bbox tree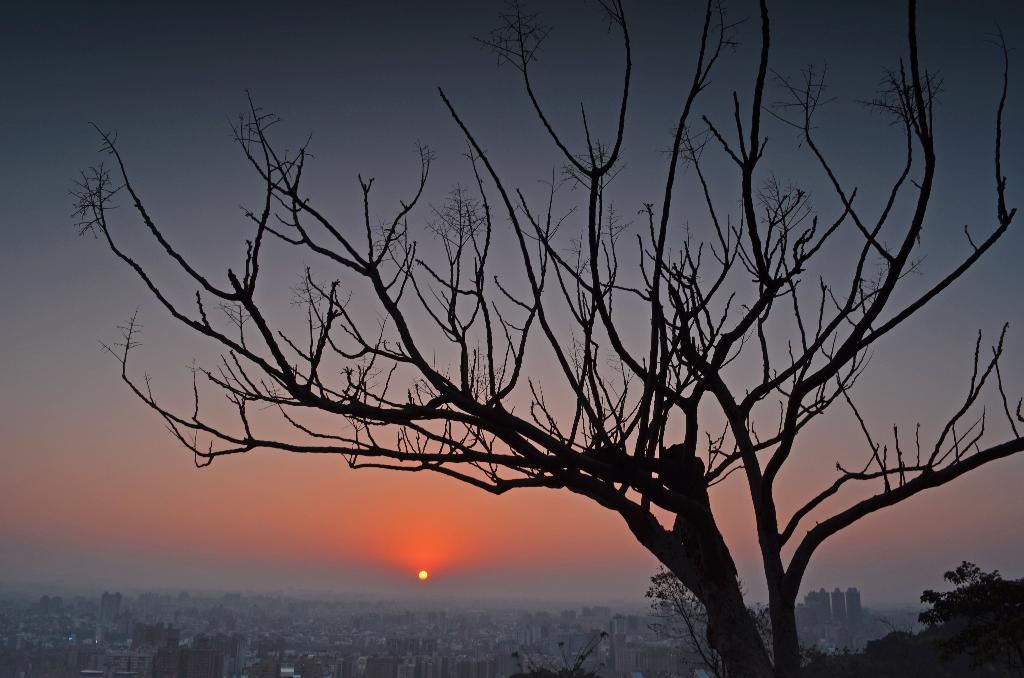
select_region(98, 20, 995, 677)
